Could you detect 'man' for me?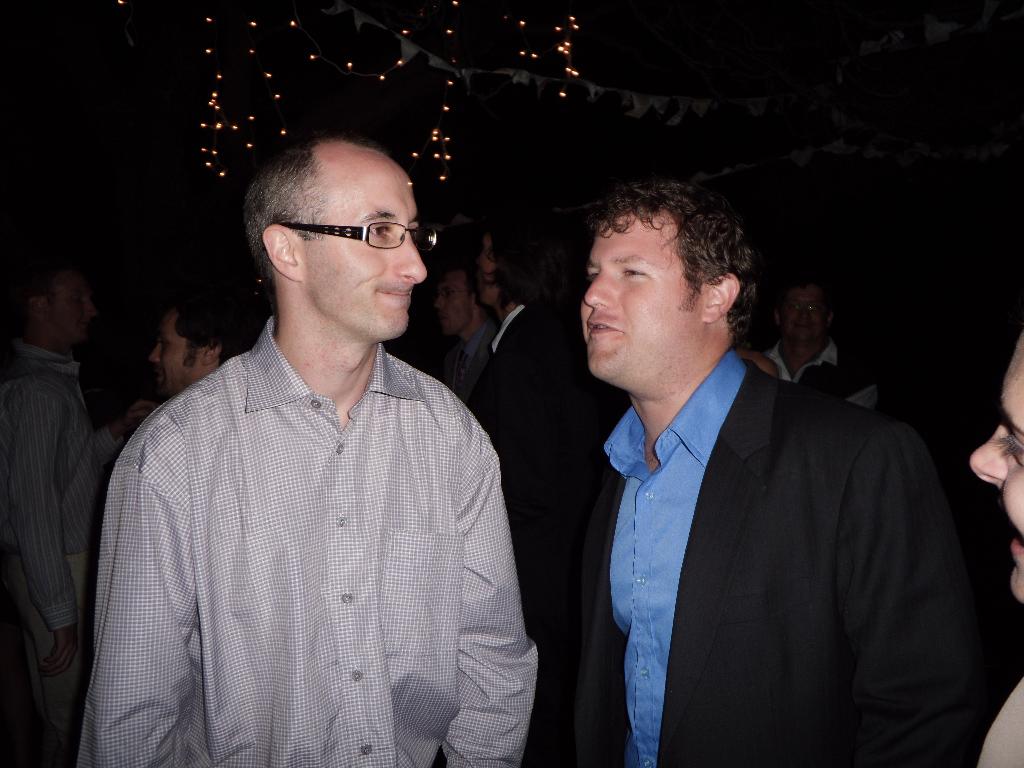
Detection result: BBox(572, 170, 973, 767).
